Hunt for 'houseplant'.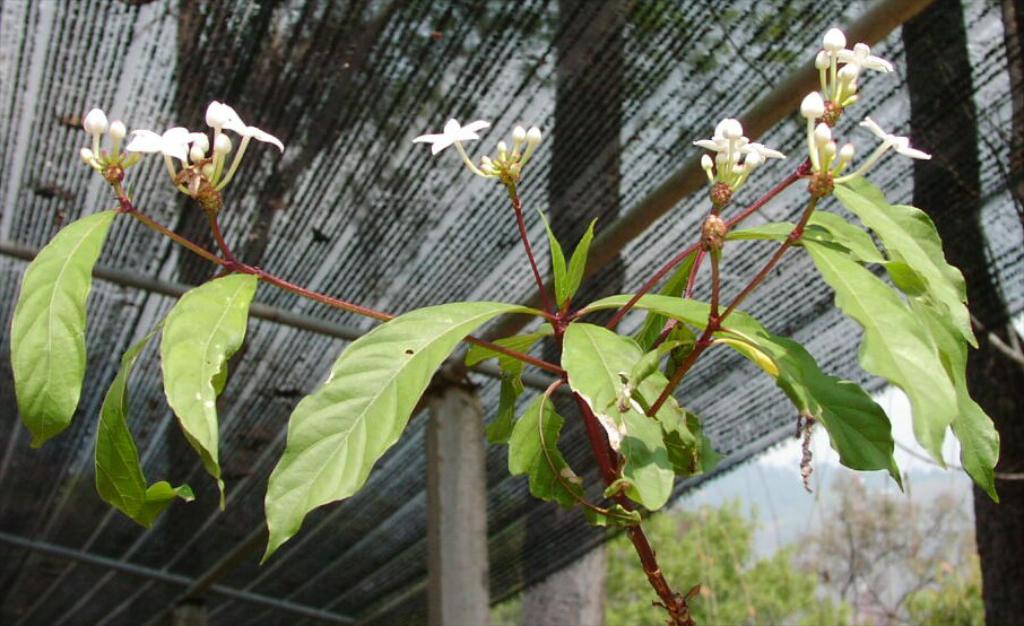
Hunted down at (20, 16, 1005, 625).
